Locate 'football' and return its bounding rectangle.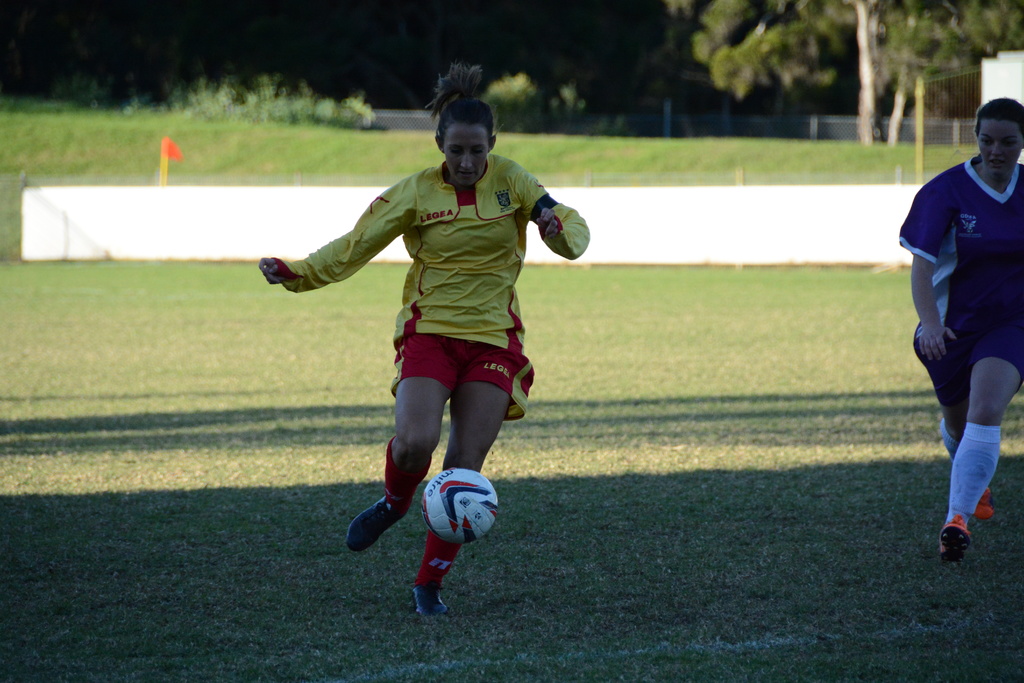
<region>422, 468, 504, 544</region>.
